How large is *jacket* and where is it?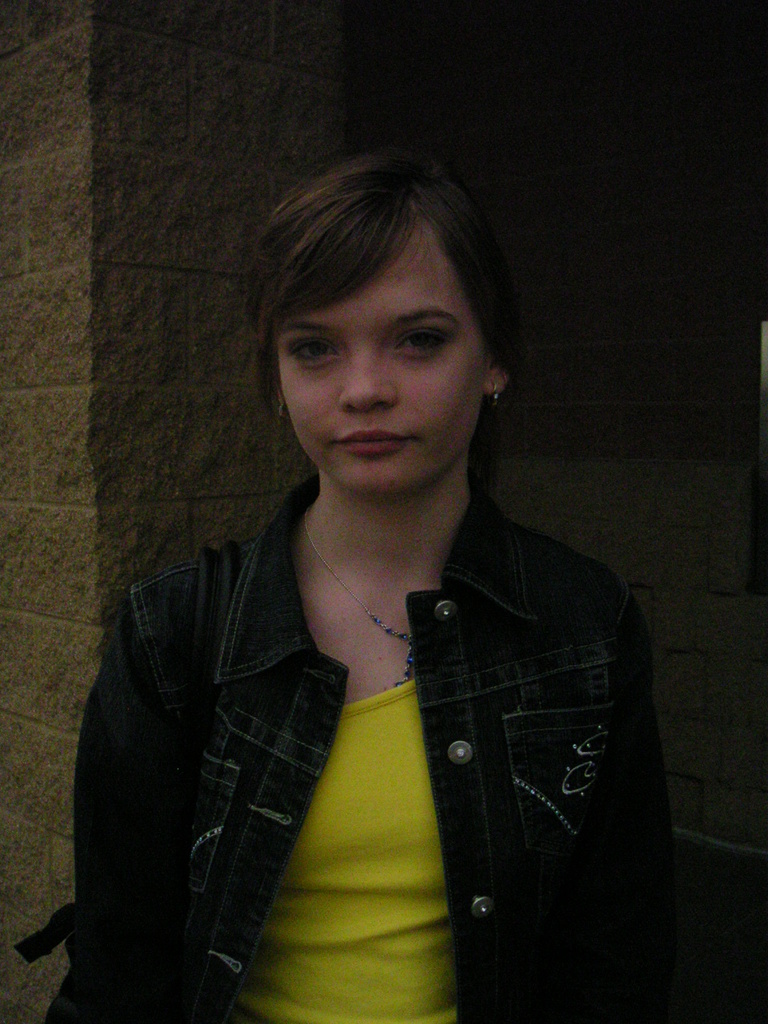
Bounding box: detection(26, 346, 701, 986).
